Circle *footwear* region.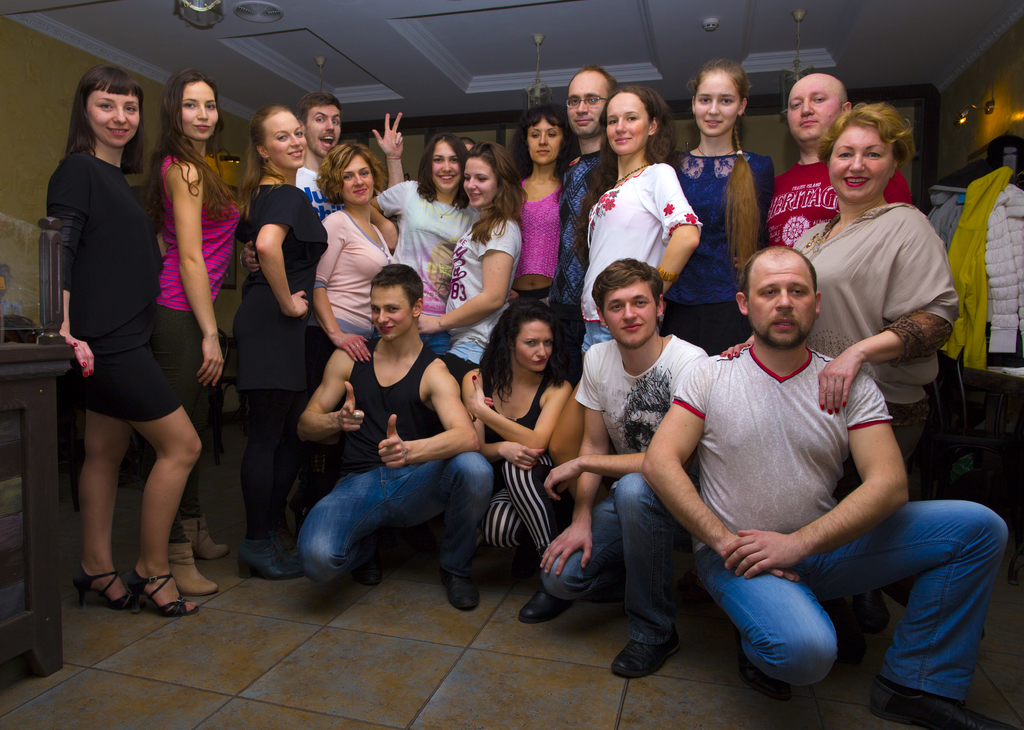
Region: bbox=(517, 587, 567, 624).
